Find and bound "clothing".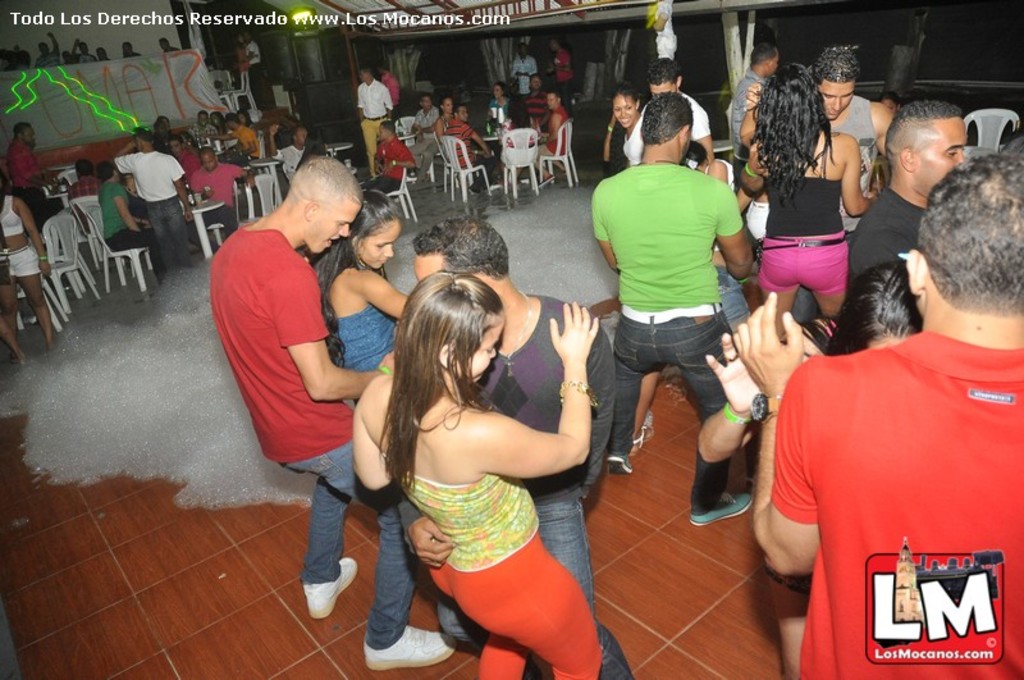
Bound: detection(623, 109, 646, 159).
